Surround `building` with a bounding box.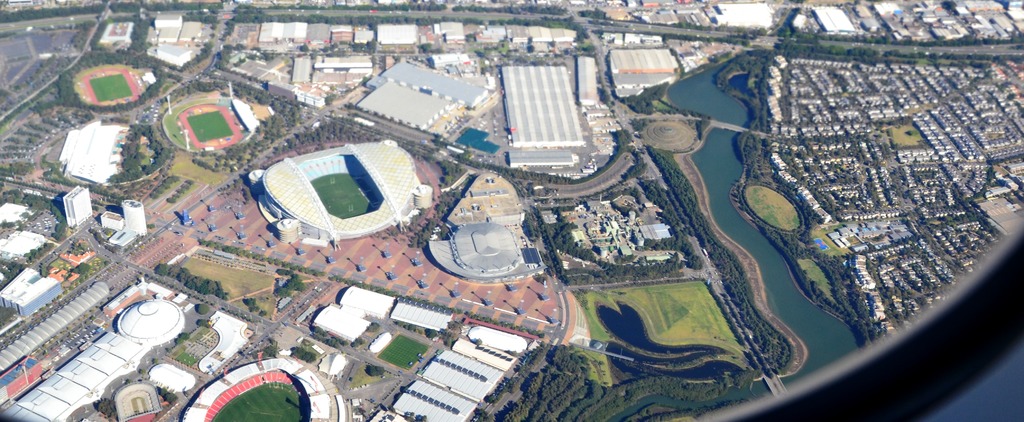
bbox=(57, 113, 128, 197).
